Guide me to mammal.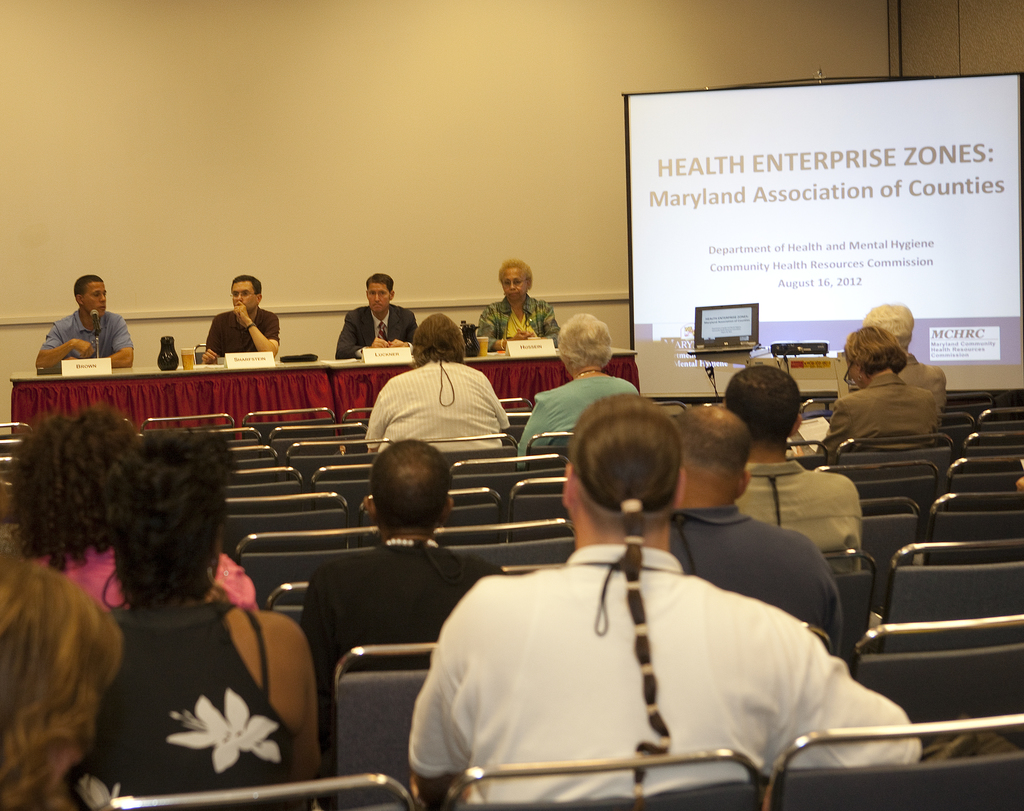
Guidance: region(669, 399, 851, 660).
